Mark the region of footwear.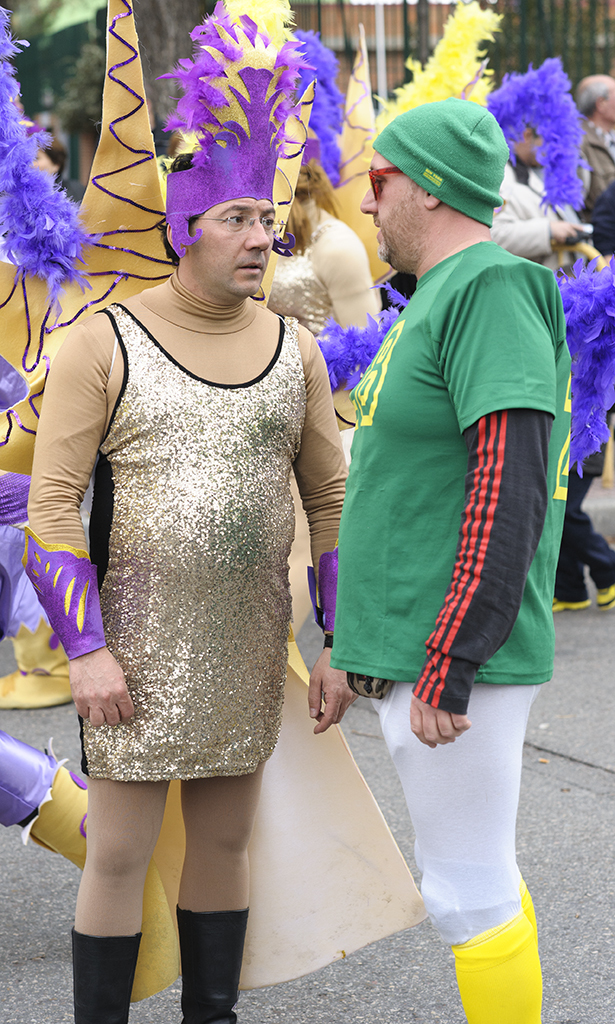
Region: pyautogui.locateOnScreen(552, 597, 586, 614).
